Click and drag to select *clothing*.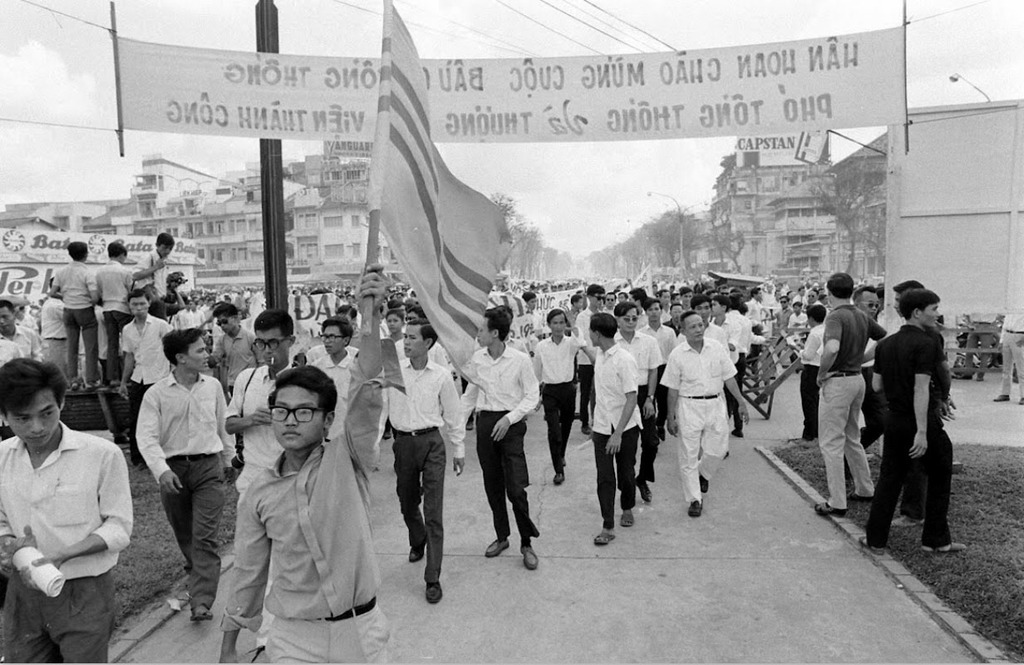
Selection: 997/315/1023/400.
